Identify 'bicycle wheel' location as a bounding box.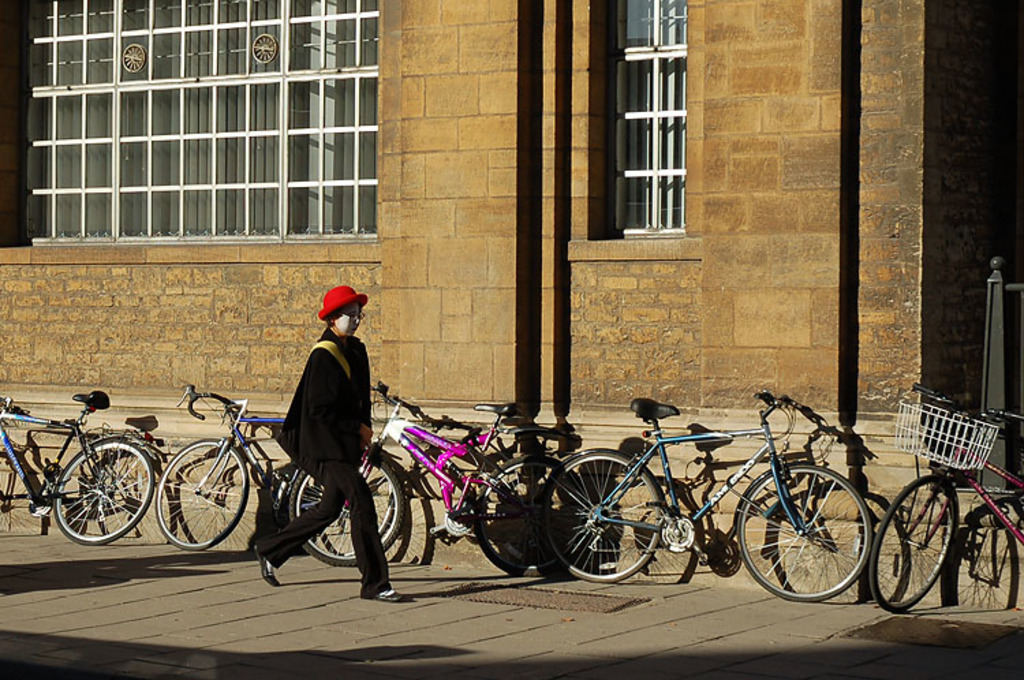
(x1=532, y1=451, x2=666, y2=589).
